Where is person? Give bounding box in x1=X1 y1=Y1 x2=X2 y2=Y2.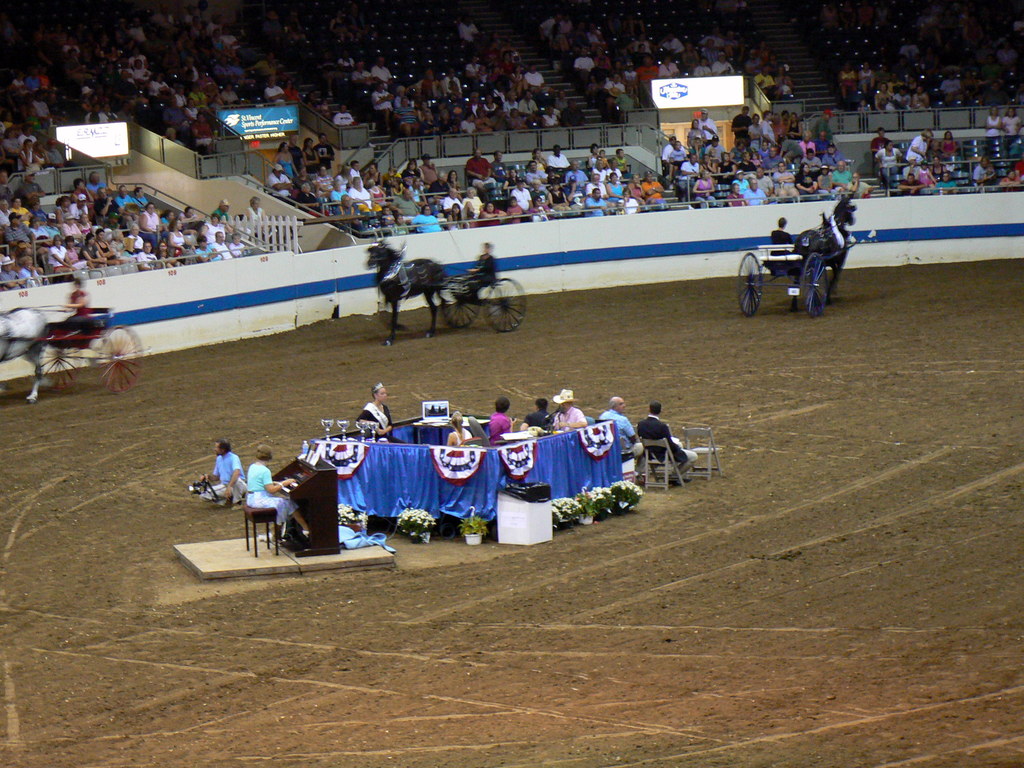
x1=493 y1=150 x2=509 y2=179.
